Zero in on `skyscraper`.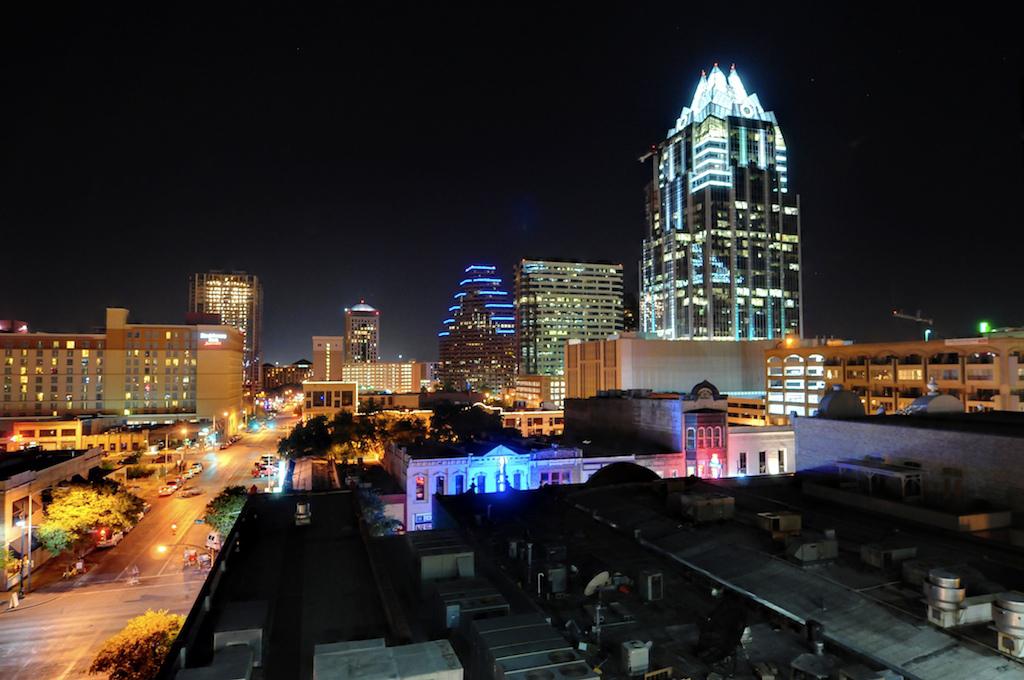
Zeroed in: 514,256,634,378.
